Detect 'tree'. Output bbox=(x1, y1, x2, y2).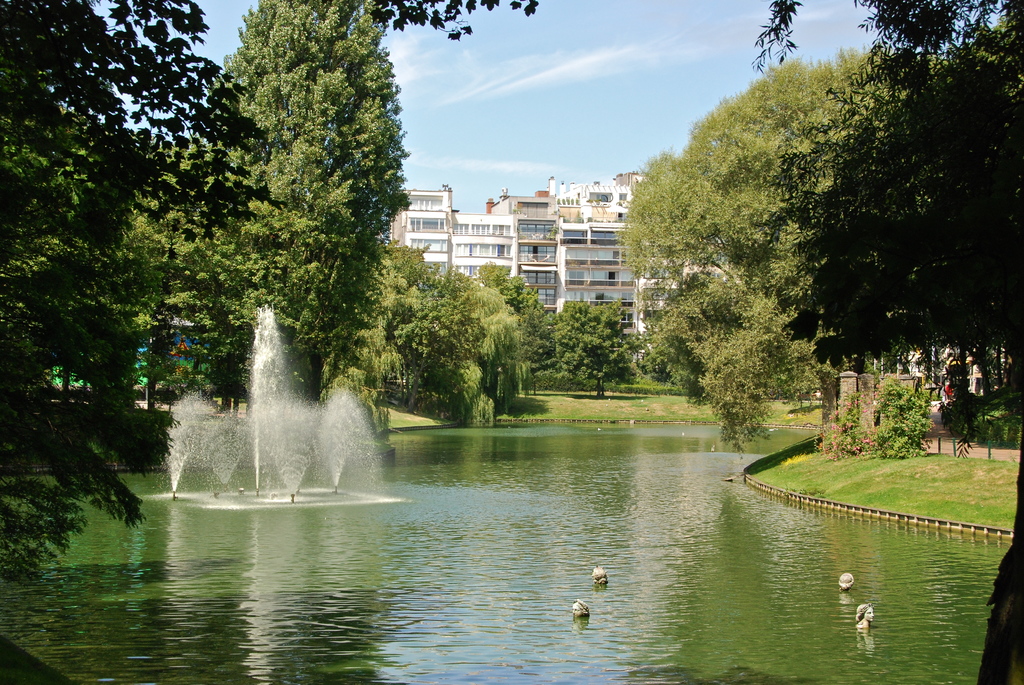
bbox=(637, 324, 687, 388).
